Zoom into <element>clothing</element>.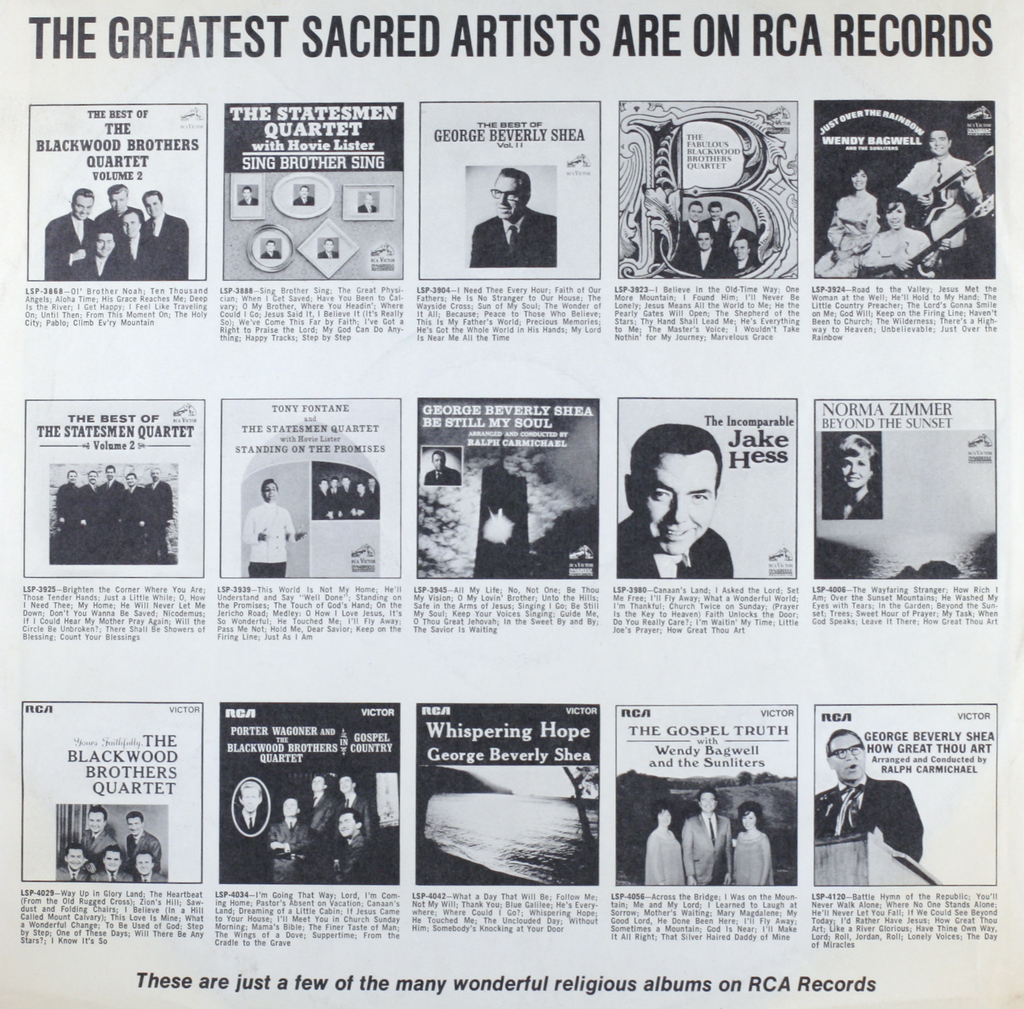
Zoom target: [618,512,728,581].
